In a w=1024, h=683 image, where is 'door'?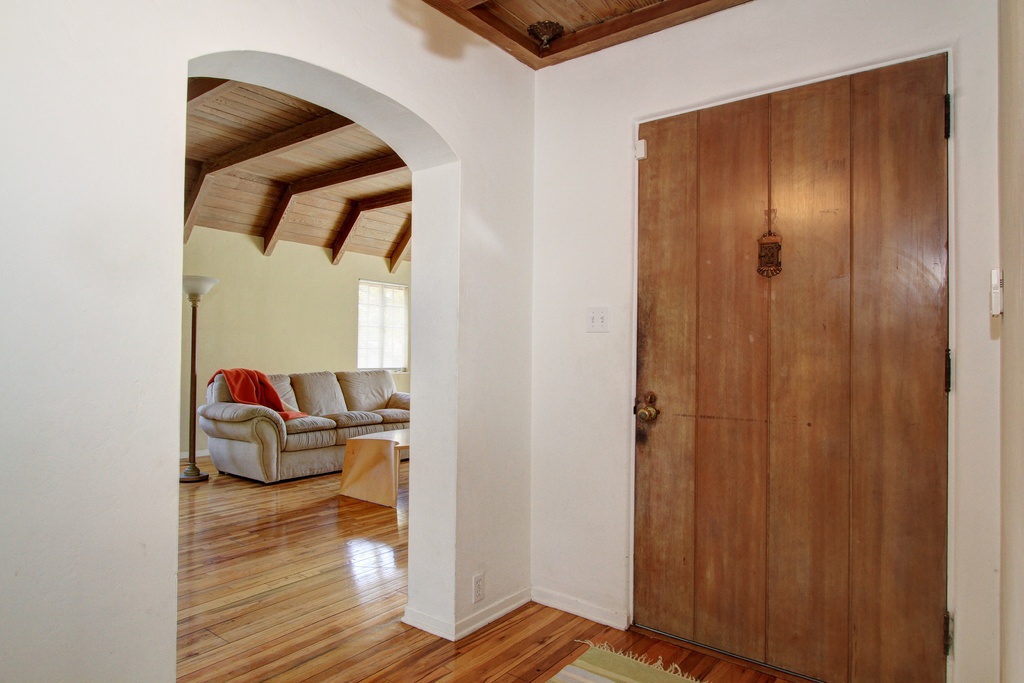
left=633, top=68, right=966, bottom=650.
